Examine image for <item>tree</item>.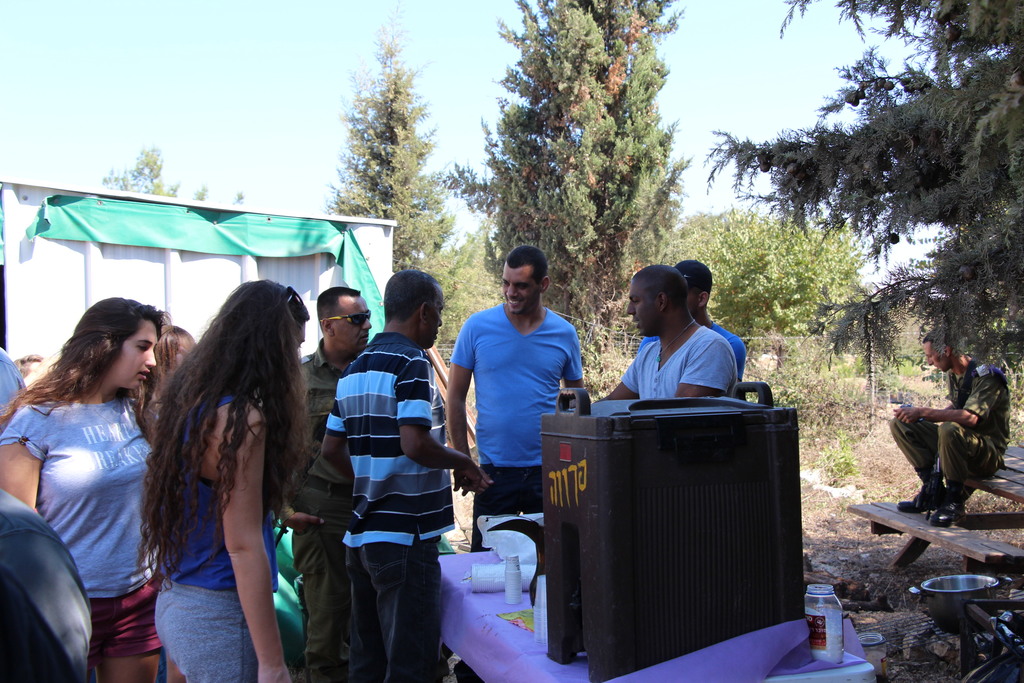
Examination result: (454, 23, 717, 286).
